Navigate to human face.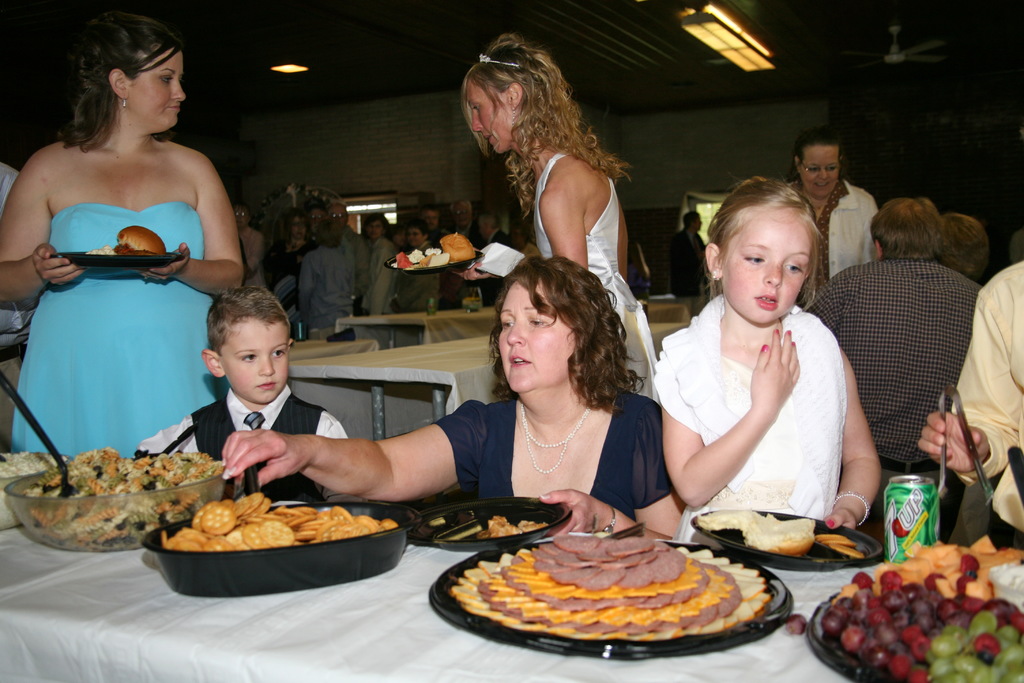
Navigation target: <region>215, 309, 291, 399</region>.
